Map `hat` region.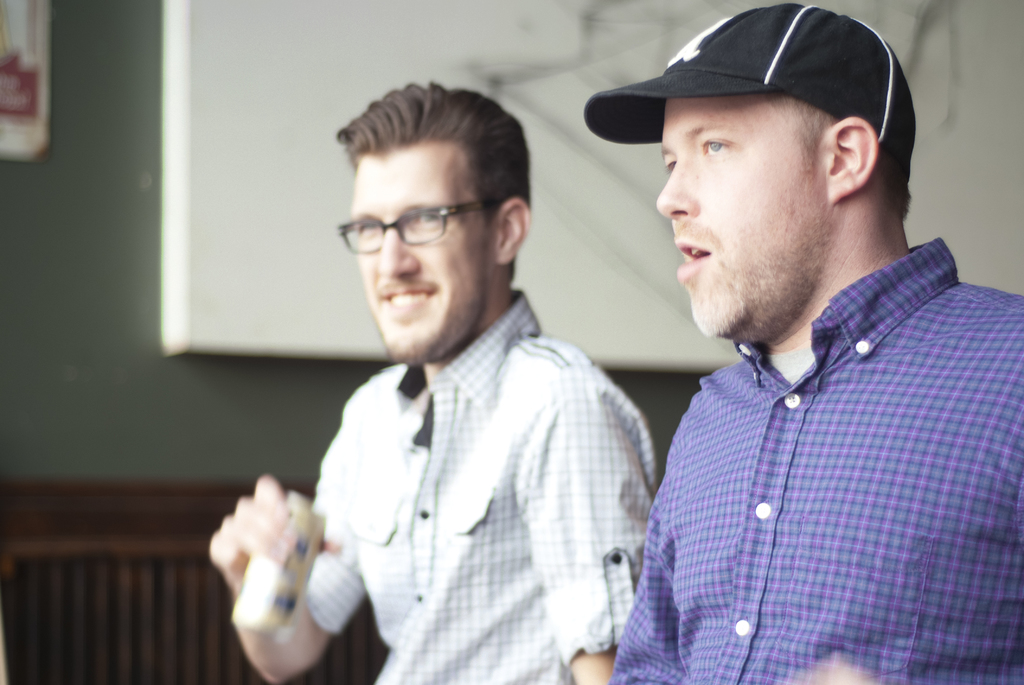
Mapped to BBox(585, 0, 913, 184).
